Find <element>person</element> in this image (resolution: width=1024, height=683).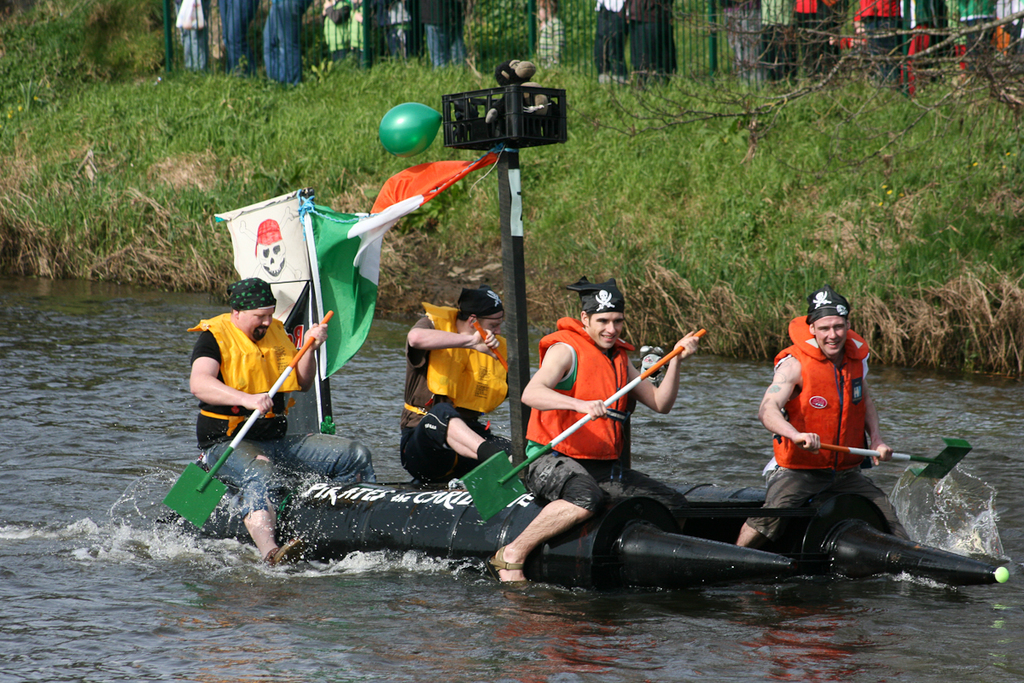
locate(190, 278, 379, 570).
